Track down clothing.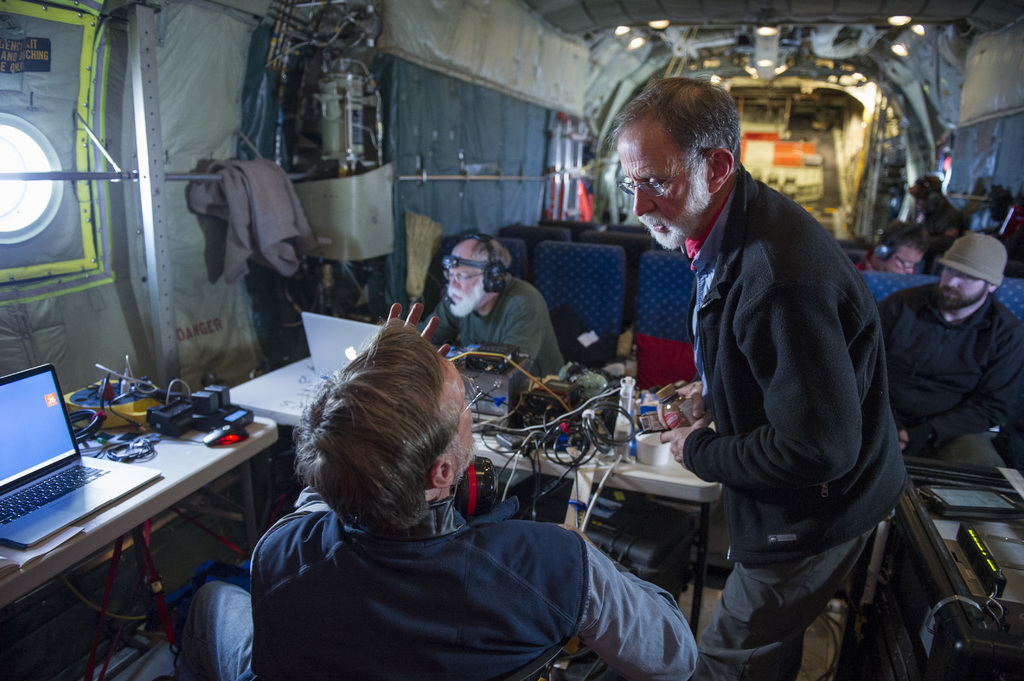
Tracked to crop(918, 195, 960, 256).
